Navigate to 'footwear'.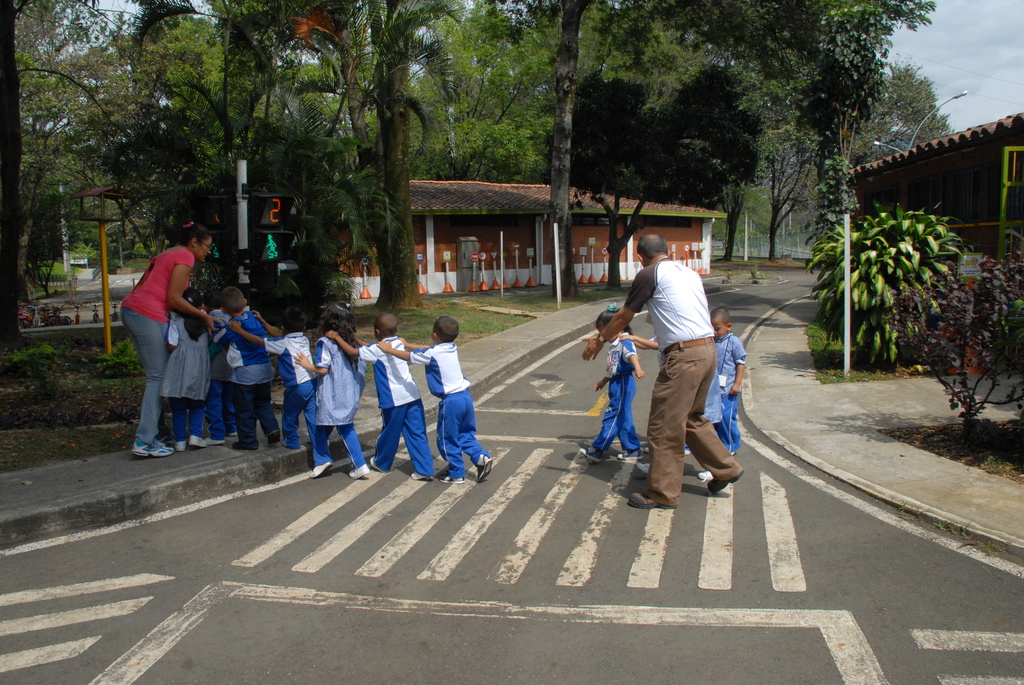
Navigation target: bbox=[189, 436, 204, 448].
